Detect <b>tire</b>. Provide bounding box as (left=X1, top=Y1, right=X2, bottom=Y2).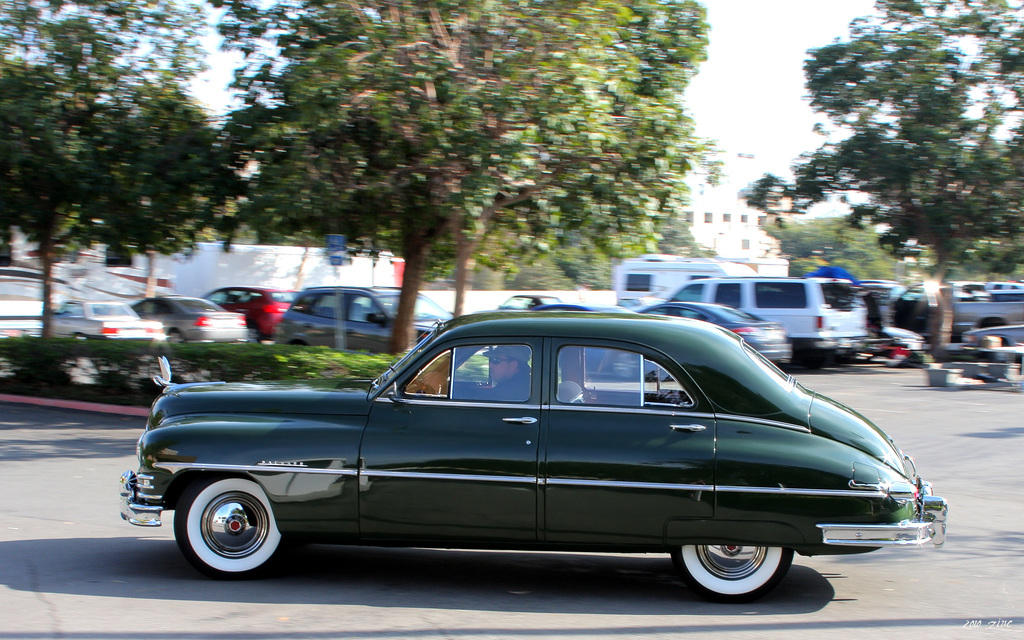
(left=673, top=539, right=797, bottom=603).
